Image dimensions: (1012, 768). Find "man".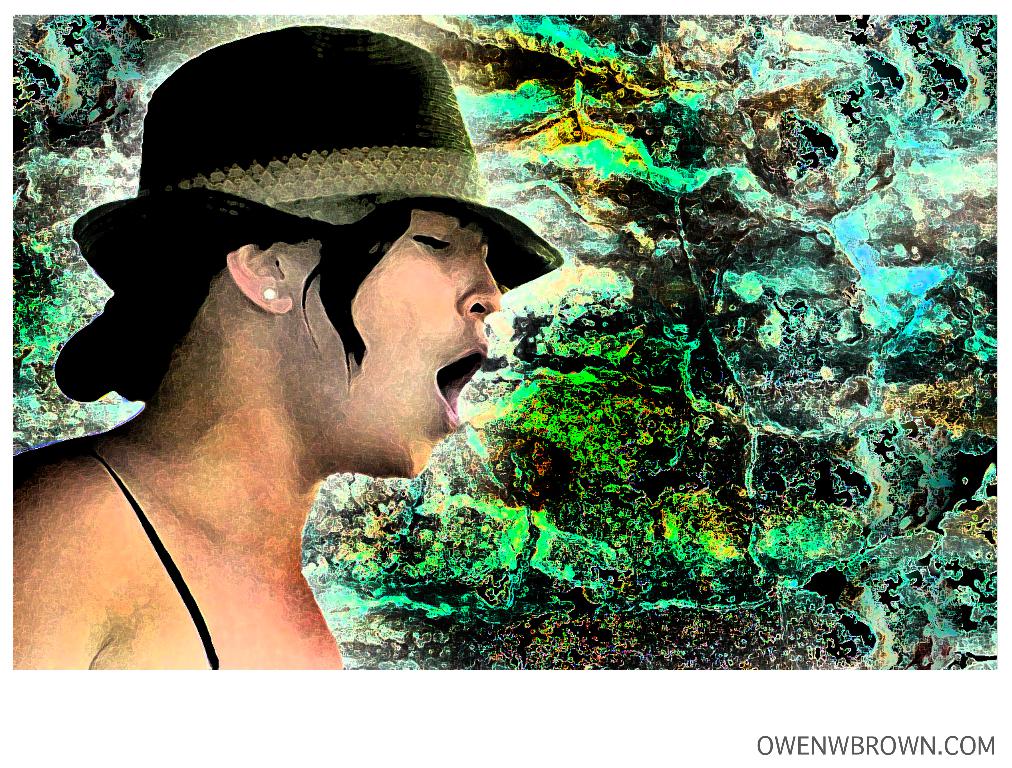
(x1=9, y1=18, x2=560, y2=688).
